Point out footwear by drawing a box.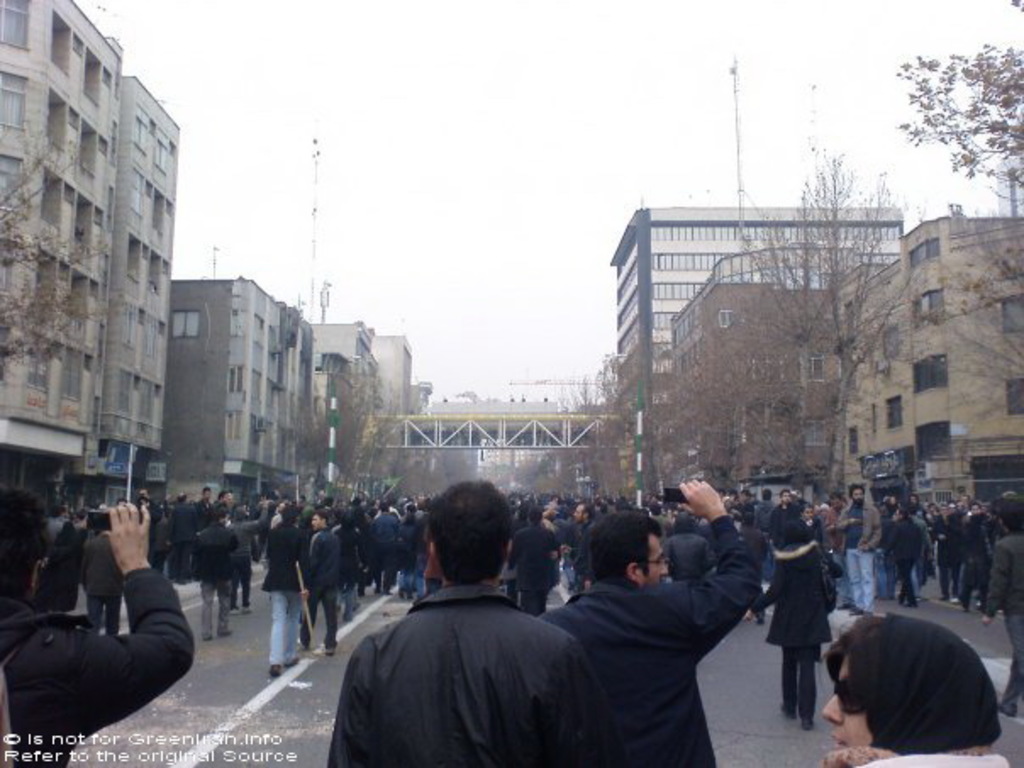
box=[849, 605, 861, 614].
